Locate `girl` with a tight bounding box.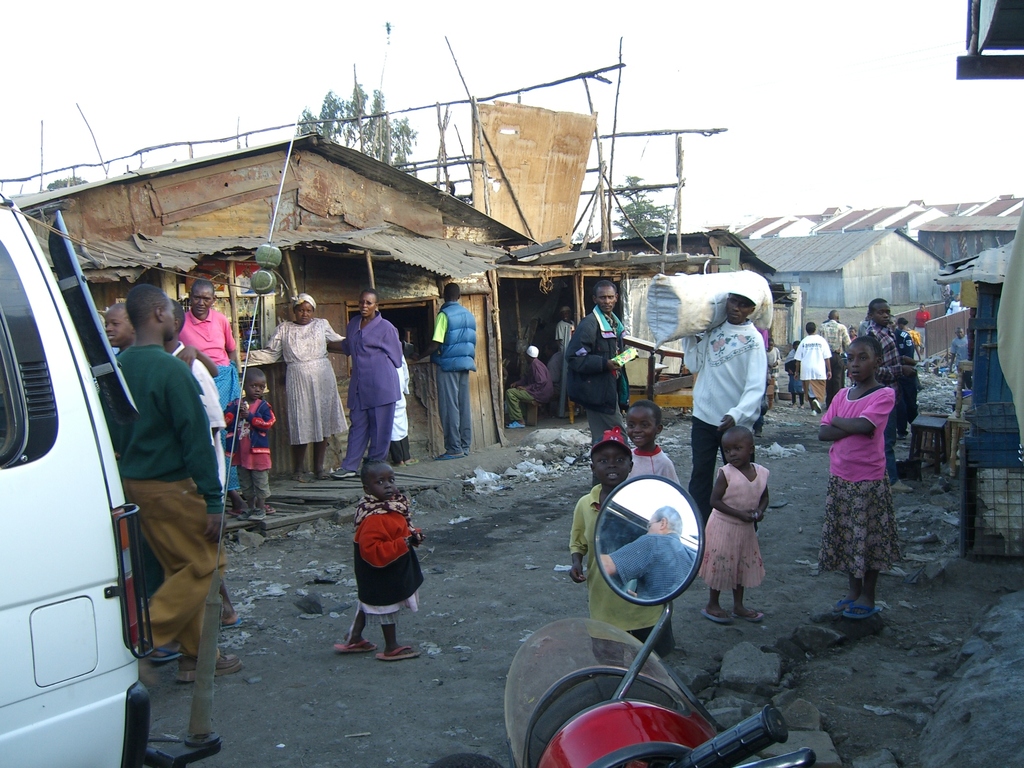
crop(332, 464, 424, 662).
